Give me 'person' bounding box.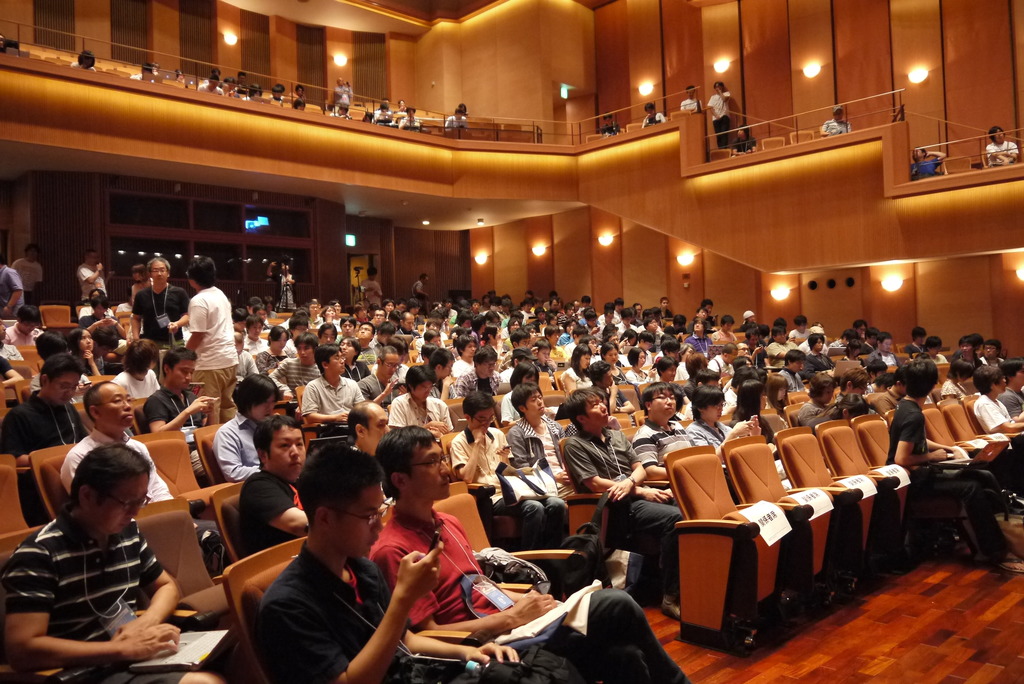
<bbox>451, 344, 499, 398</bbox>.
